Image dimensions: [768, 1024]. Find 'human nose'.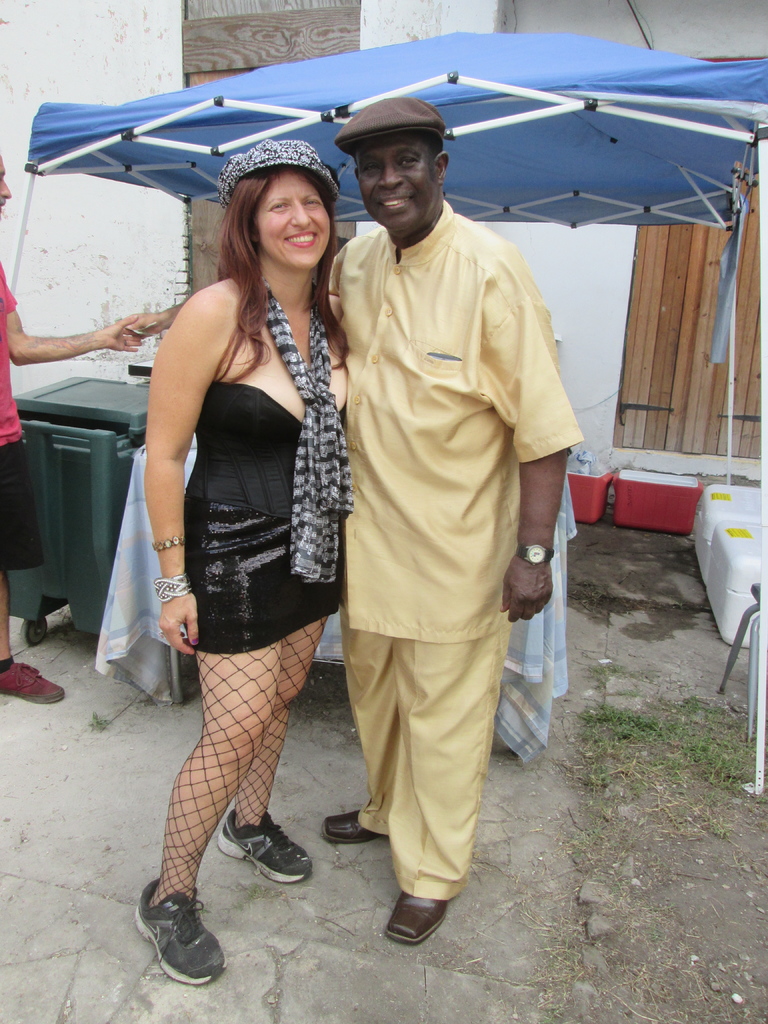
376, 161, 401, 193.
